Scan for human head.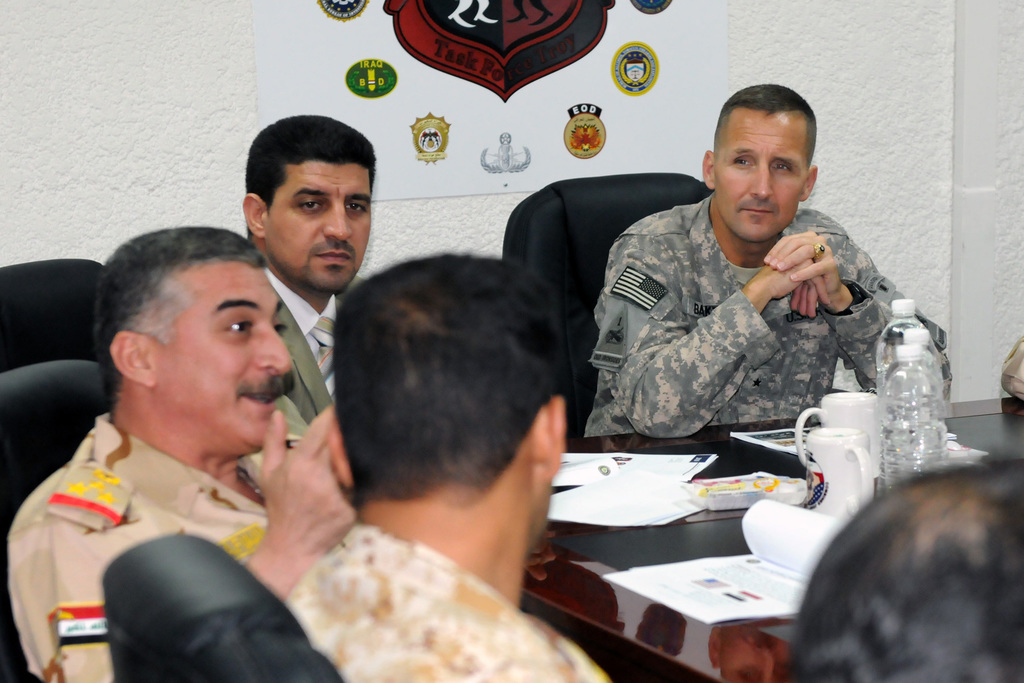
Scan result: rect(789, 462, 1023, 682).
